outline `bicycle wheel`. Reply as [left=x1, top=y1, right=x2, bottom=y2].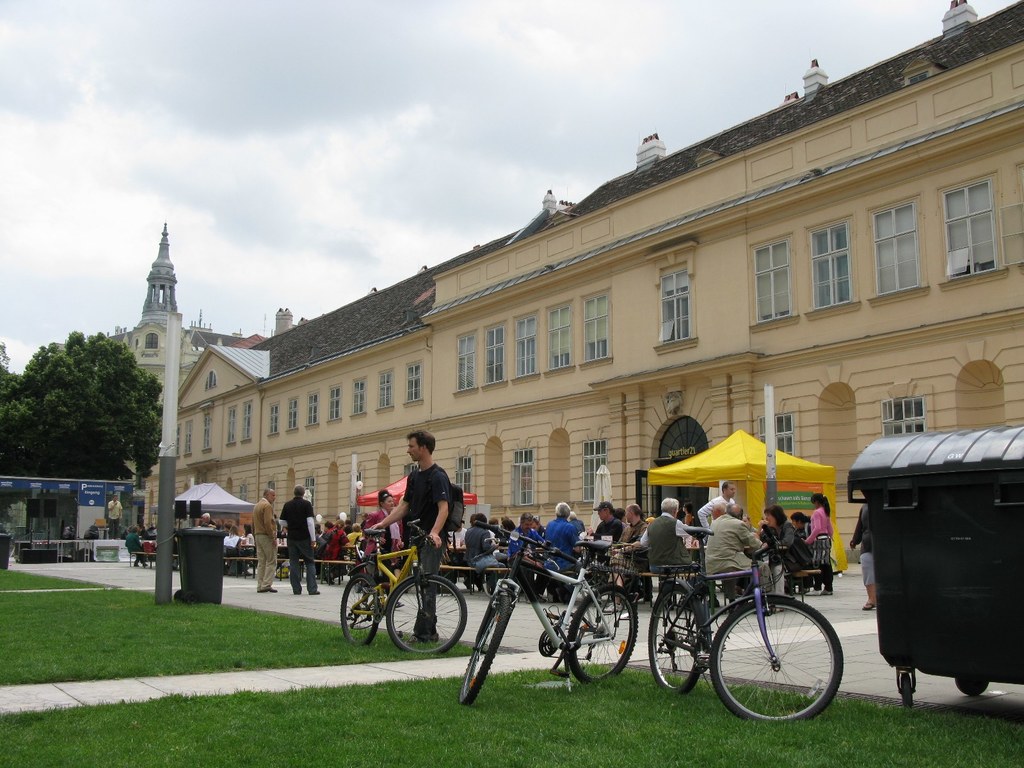
[left=710, top=593, right=850, bottom=723].
